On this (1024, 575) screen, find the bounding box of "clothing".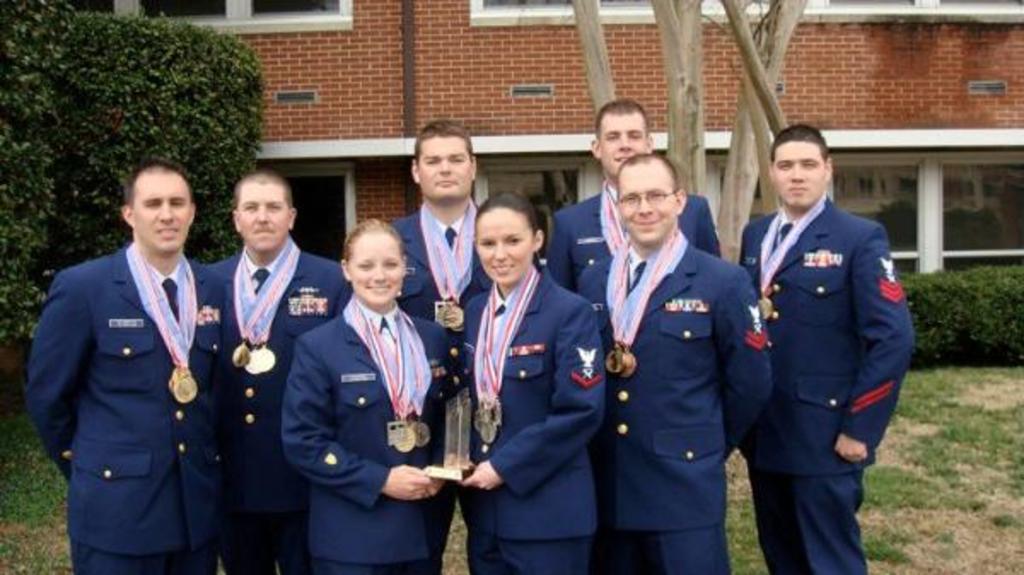
Bounding box: Rect(32, 210, 224, 574).
